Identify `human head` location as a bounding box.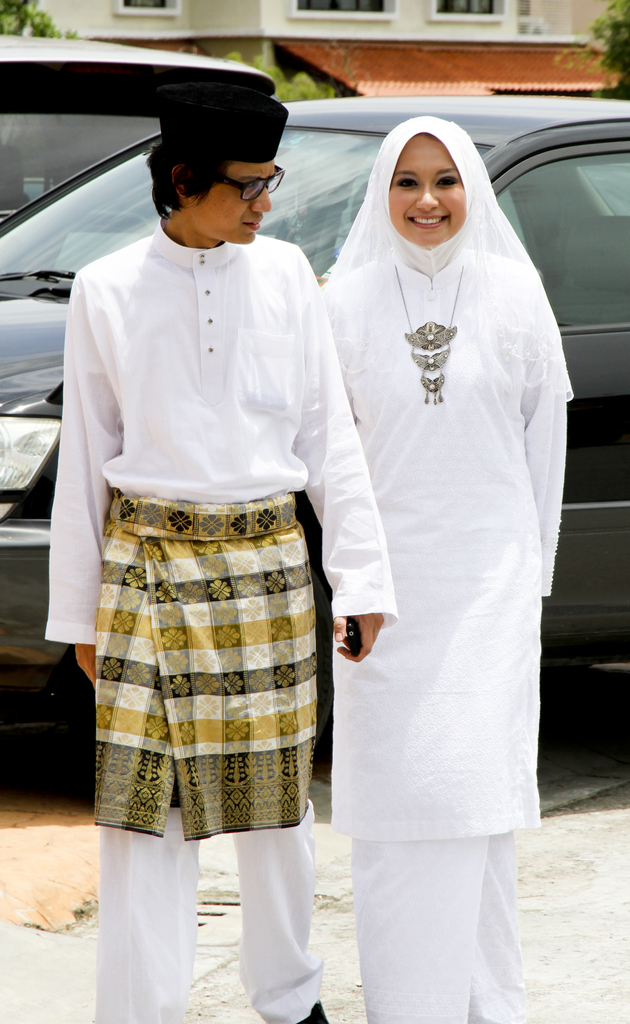
(left=150, top=93, right=274, bottom=247).
